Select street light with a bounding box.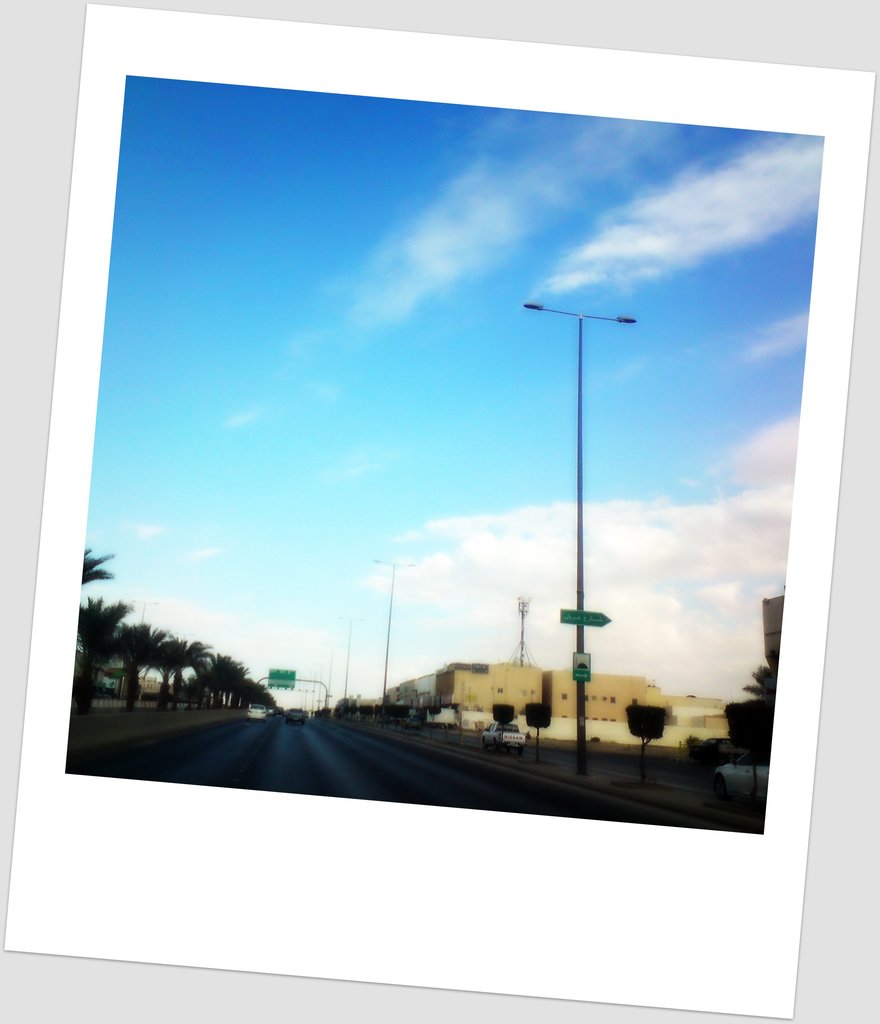
128,599,160,627.
